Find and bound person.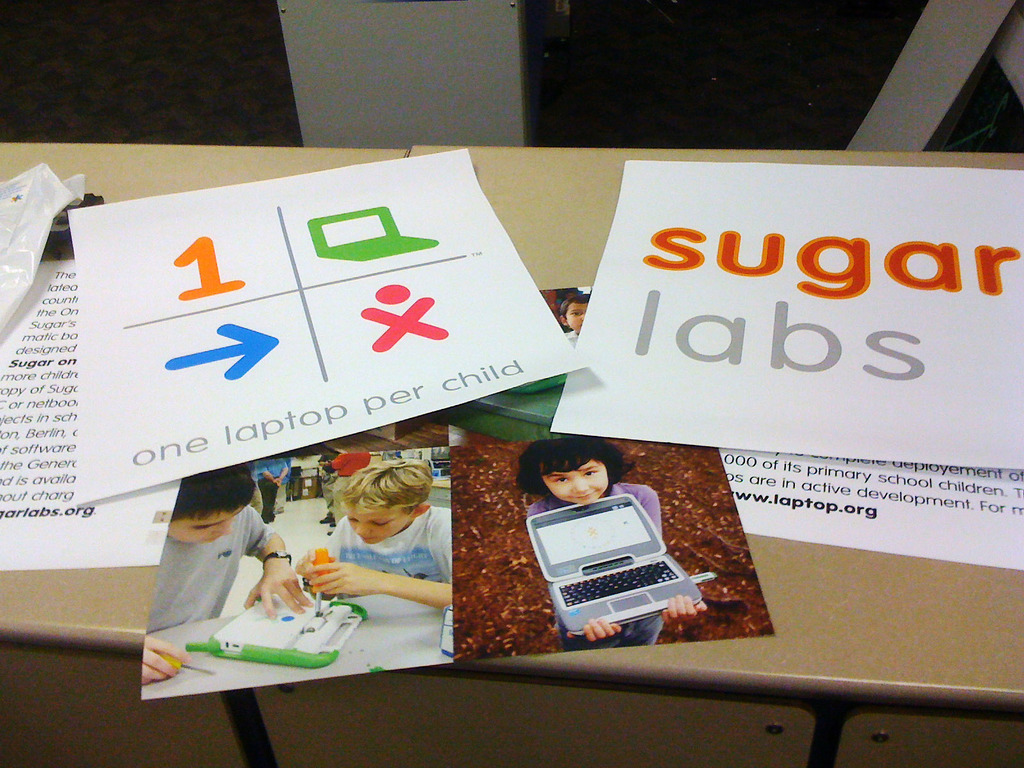
Bound: 306,442,447,662.
